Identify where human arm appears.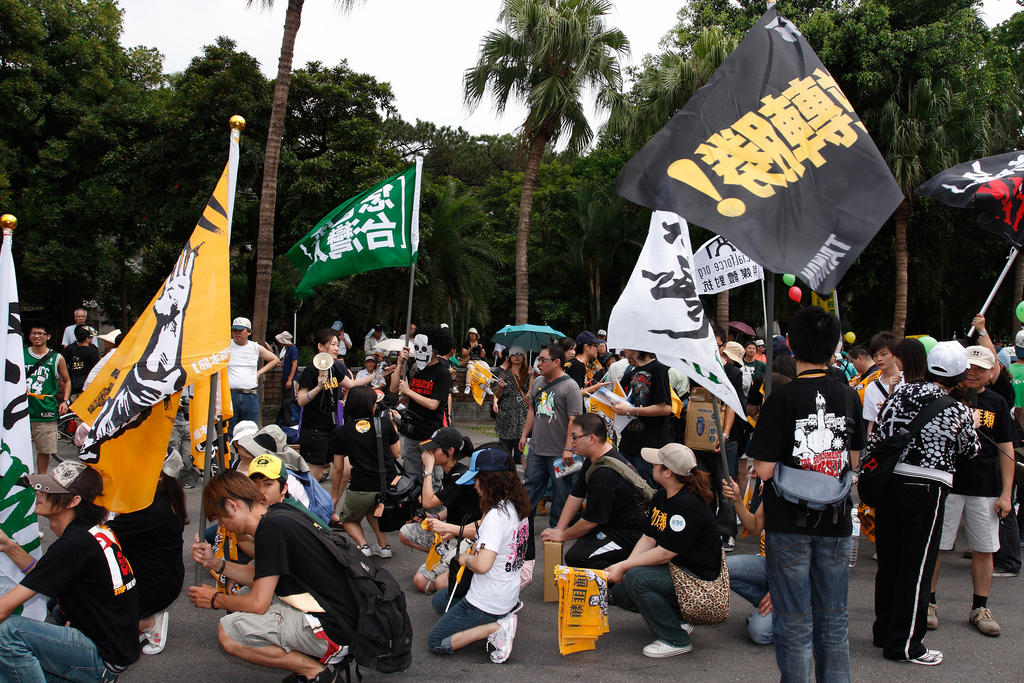
Appears at (left=626, top=505, right=665, bottom=557).
